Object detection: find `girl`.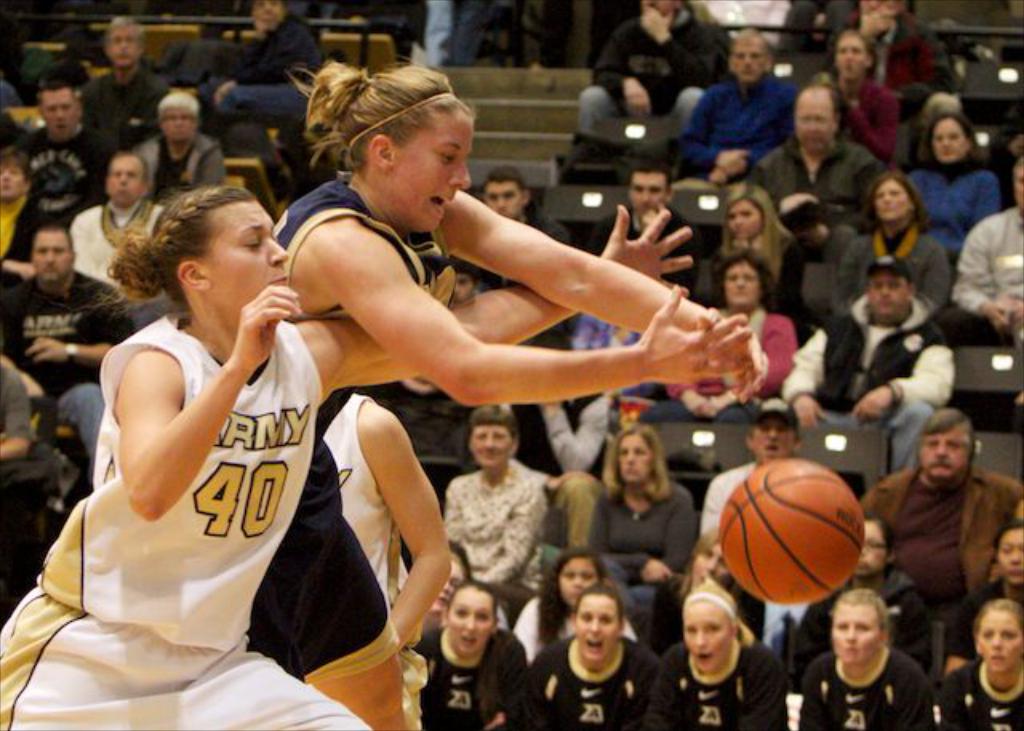
0,184,694,729.
